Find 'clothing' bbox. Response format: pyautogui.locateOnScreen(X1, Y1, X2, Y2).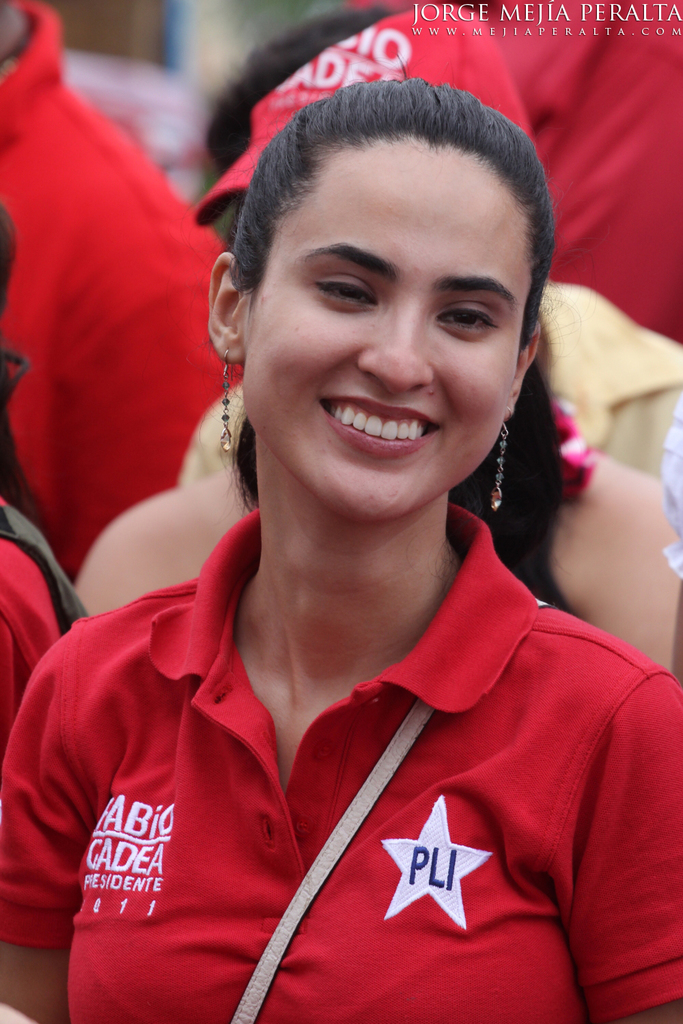
pyautogui.locateOnScreen(1, 1, 241, 574).
